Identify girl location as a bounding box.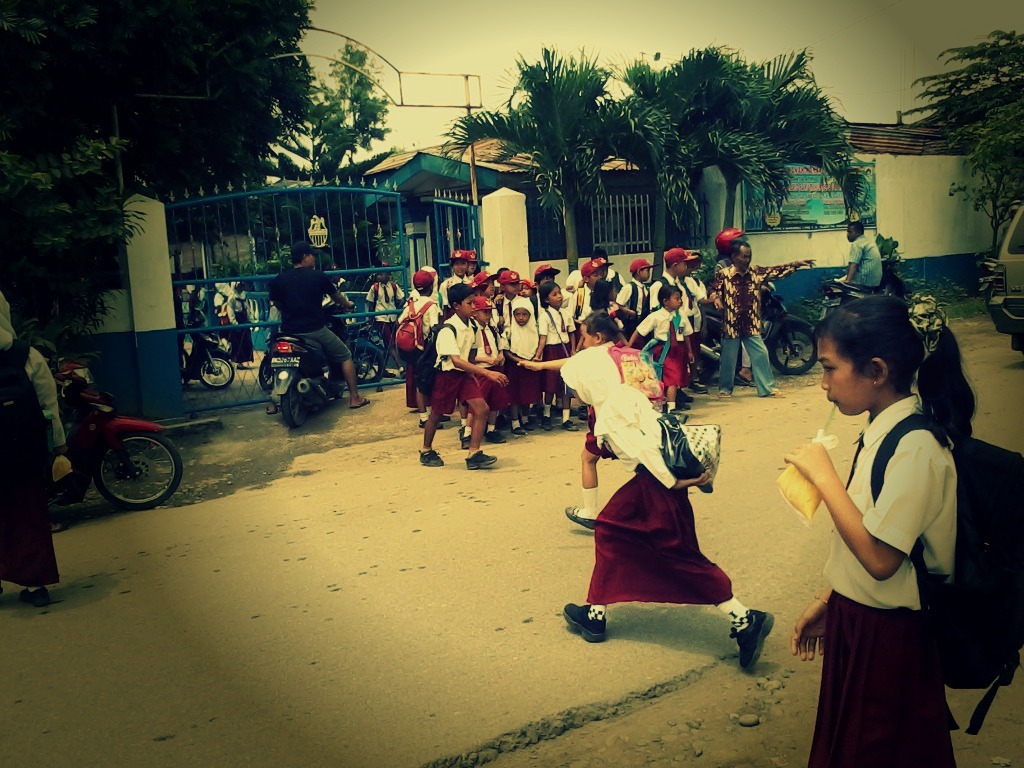
<region>534, 279, 576, 430</region>.
